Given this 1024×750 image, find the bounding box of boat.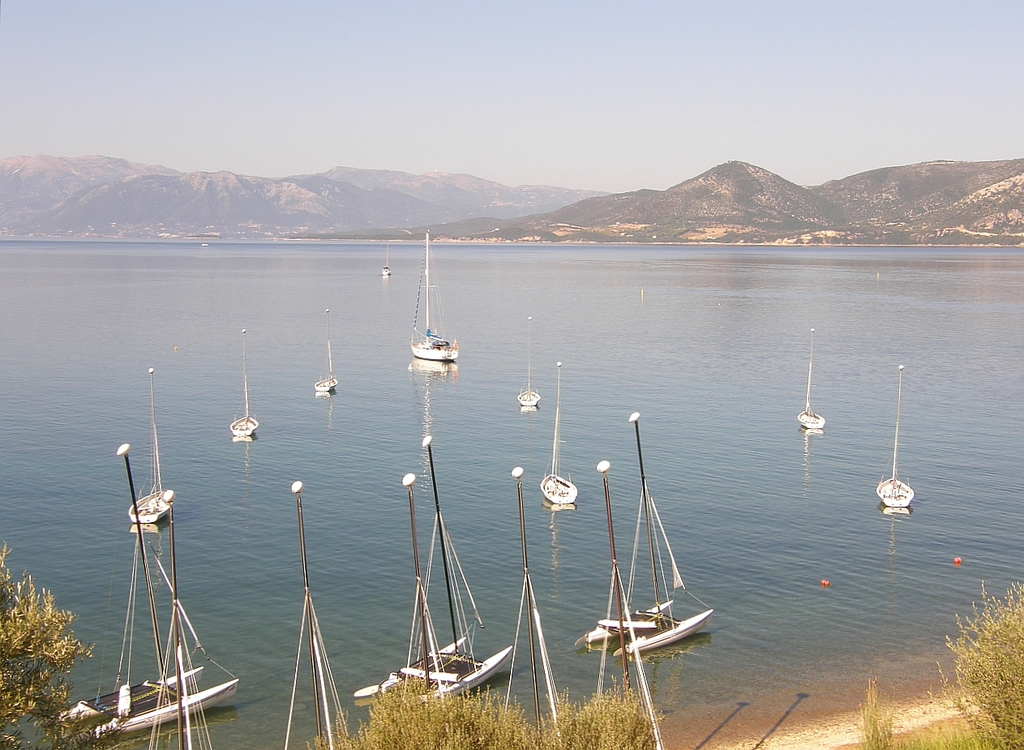
[128, 364, 176, 528].
